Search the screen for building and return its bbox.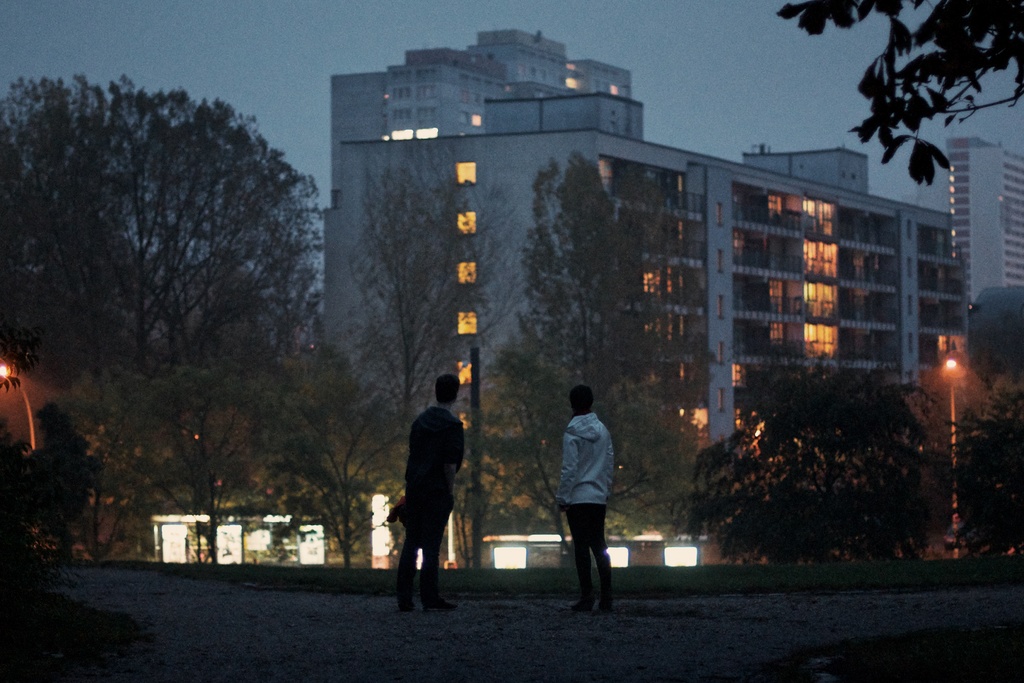
Found: Rect(943, 135, 1023, 296).
